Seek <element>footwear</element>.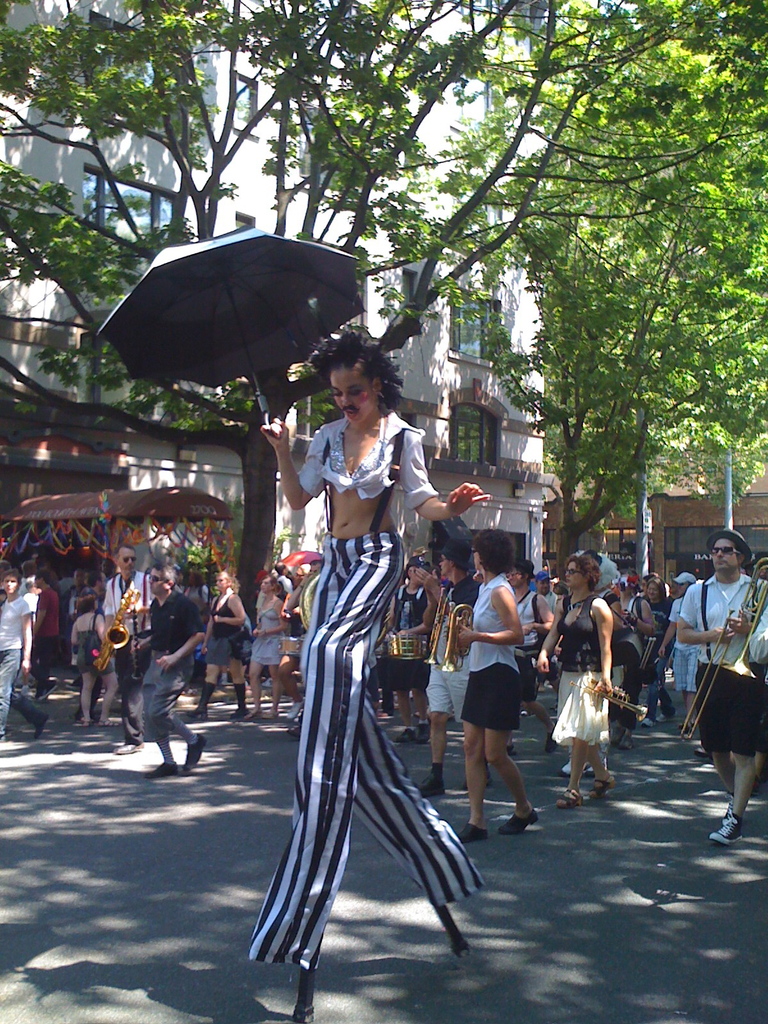
x1=30 y1=676 x2=56 y2=698.
